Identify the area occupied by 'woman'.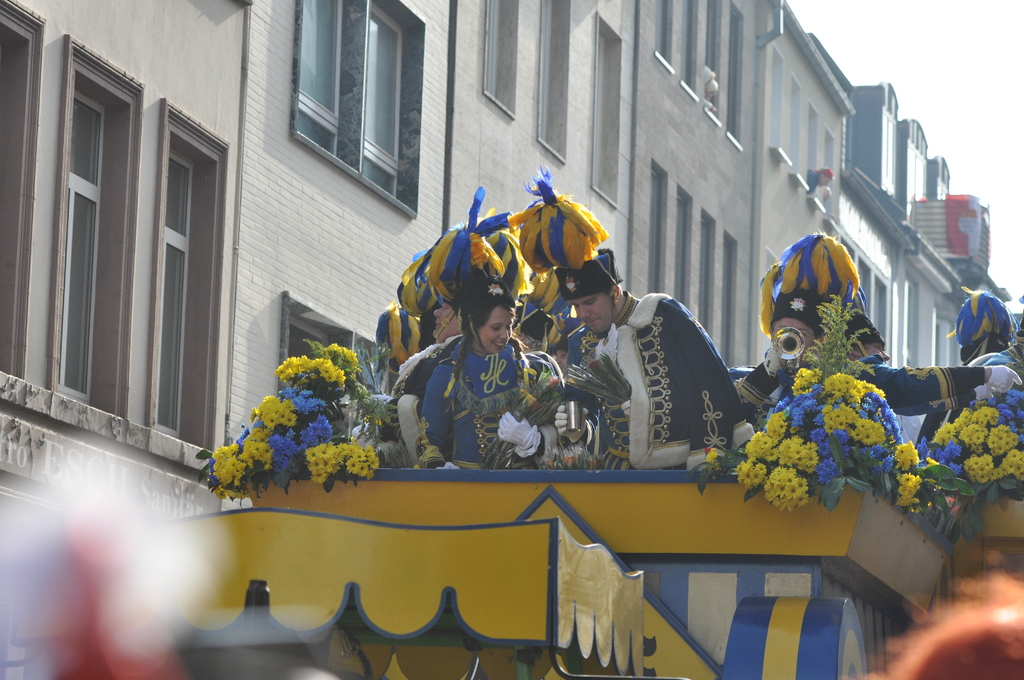
Area: l=403, t=263, r=567, b=464.
